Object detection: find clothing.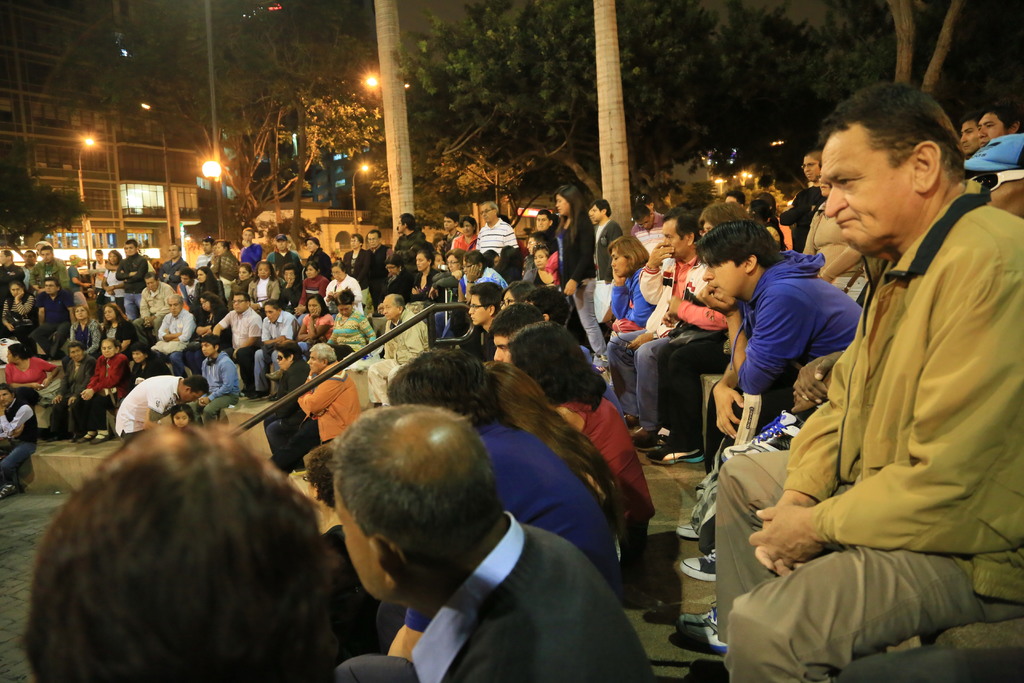
(94, 355, 131, 391).
